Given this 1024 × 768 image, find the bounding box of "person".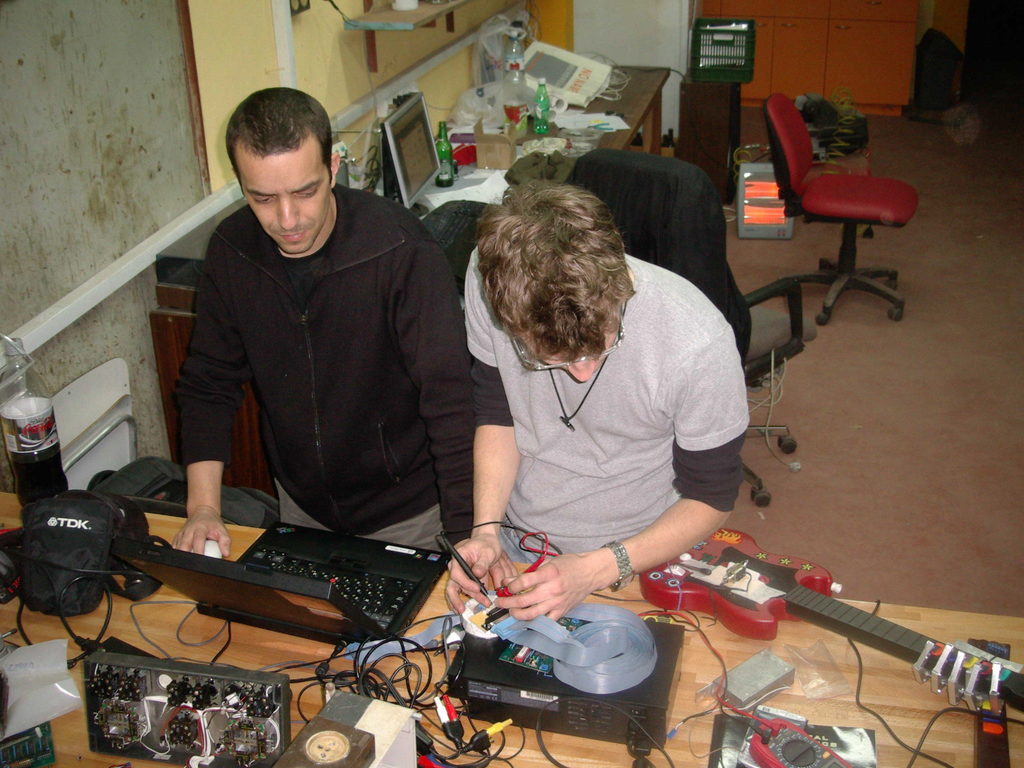
(440, 148, 754, 694).
